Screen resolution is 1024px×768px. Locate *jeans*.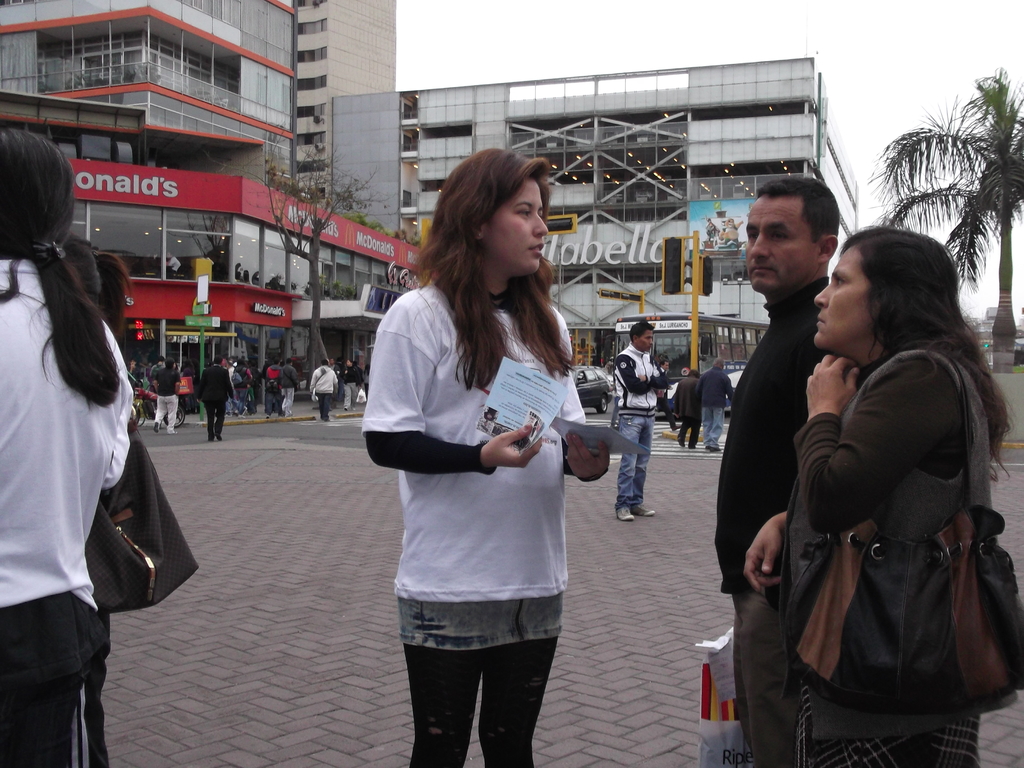
239,380,253,410.
